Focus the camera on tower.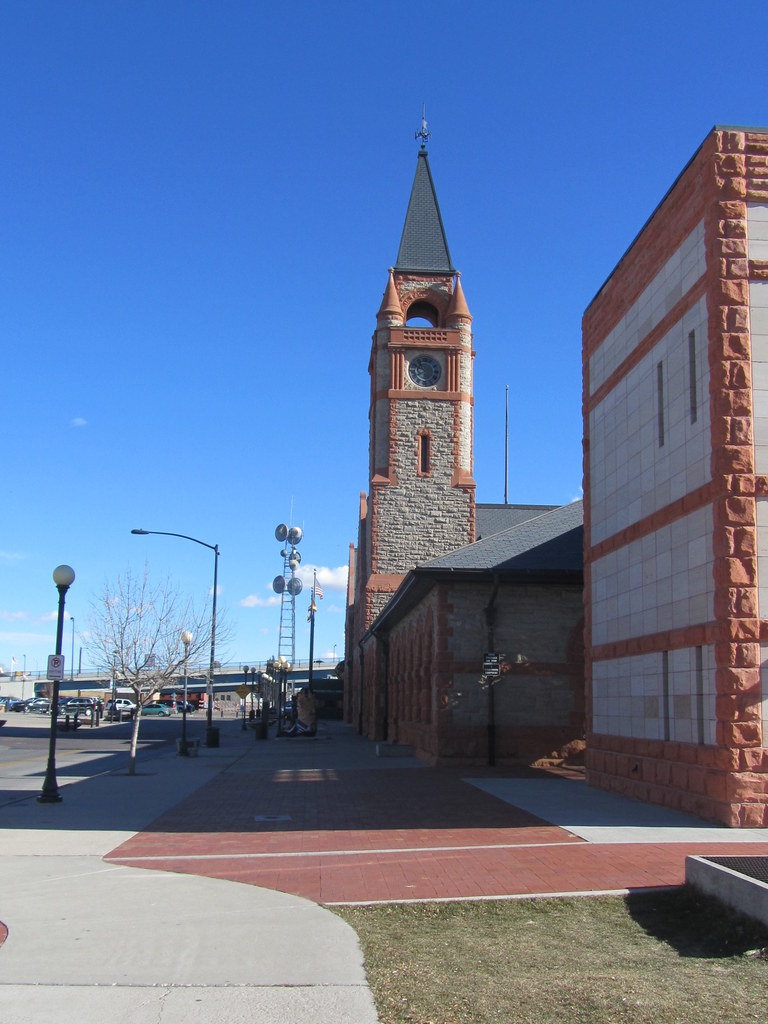
Focus region: (x1=332, y1=88, x2=592, y2=802).
